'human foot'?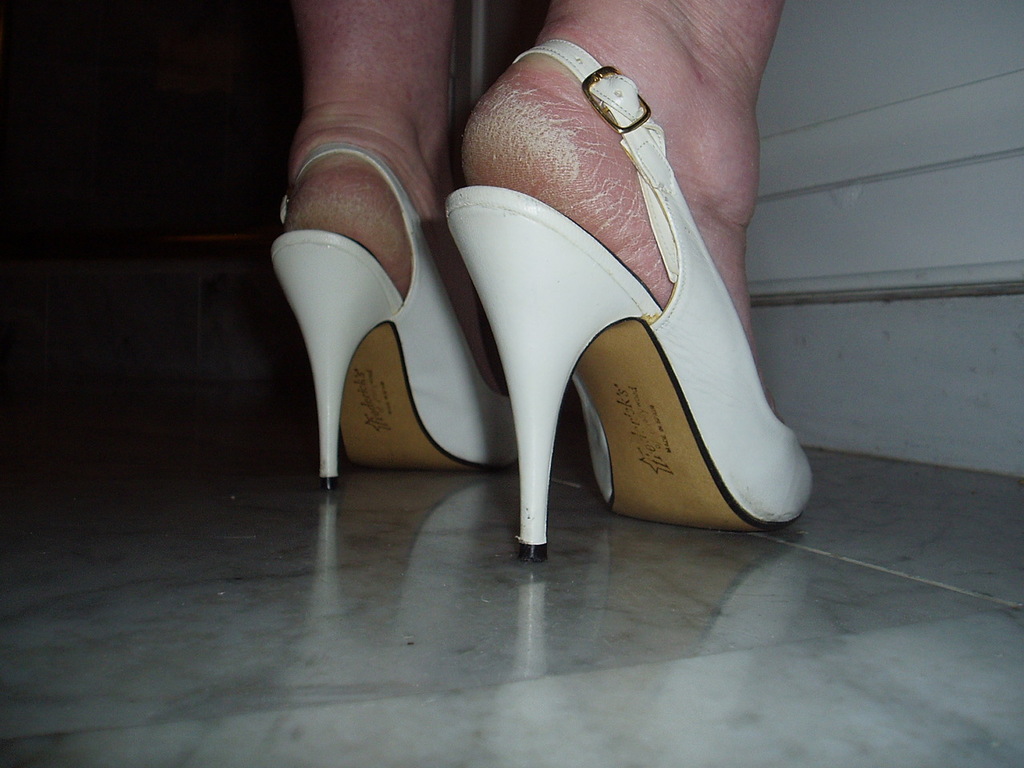
[450, 0, 800, 418]
